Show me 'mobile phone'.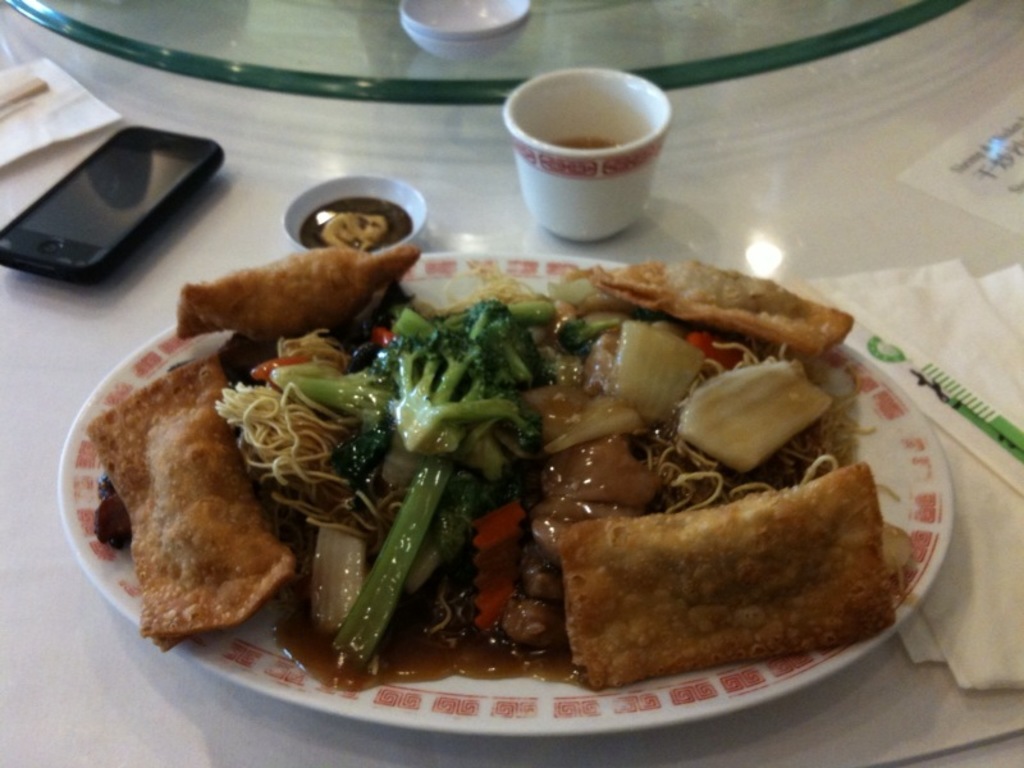
'mobile phone' is here: {"x1": 6, "y1": 105, "x2": 206, "y2": 285}.
